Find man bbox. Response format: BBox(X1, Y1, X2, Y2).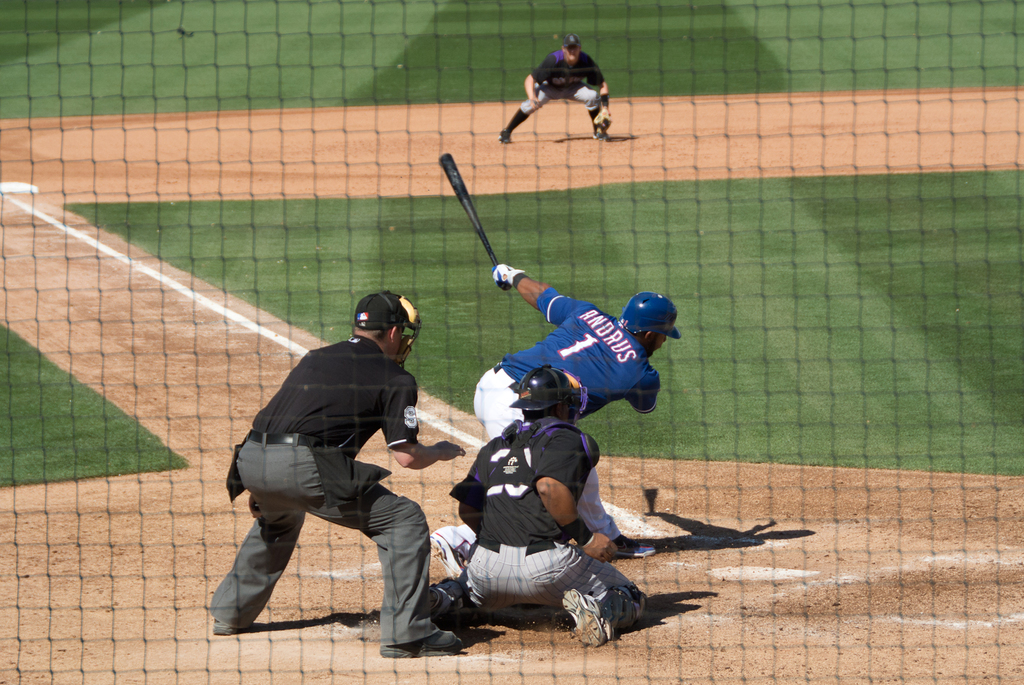
BBox(211, 293, 472, 657).
